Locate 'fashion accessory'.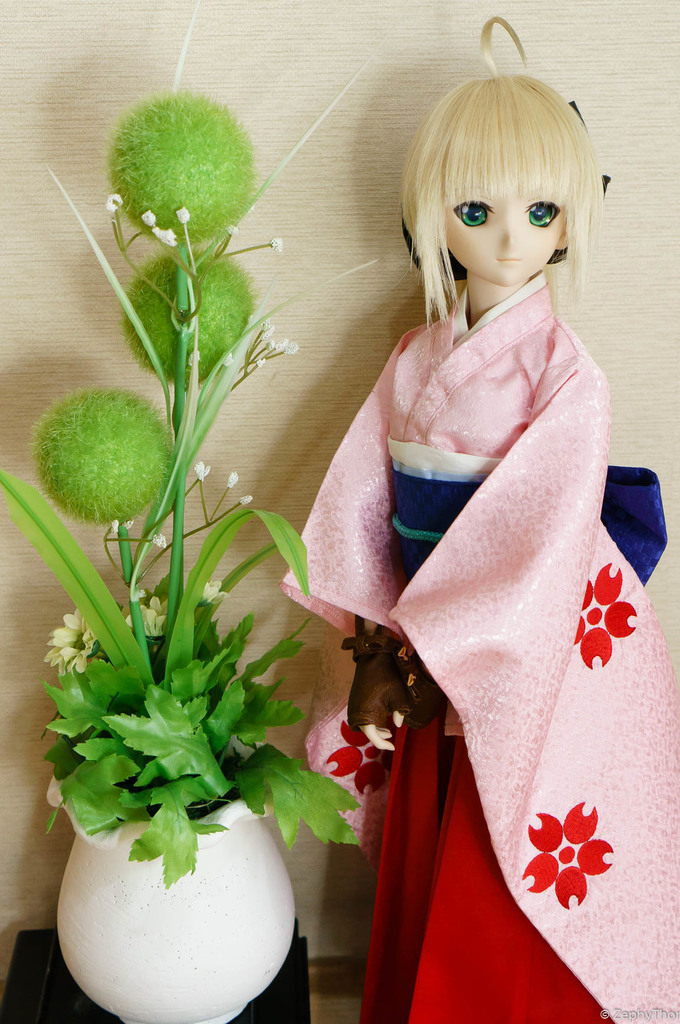
Bounding box: (392, 644, 446, 742).
